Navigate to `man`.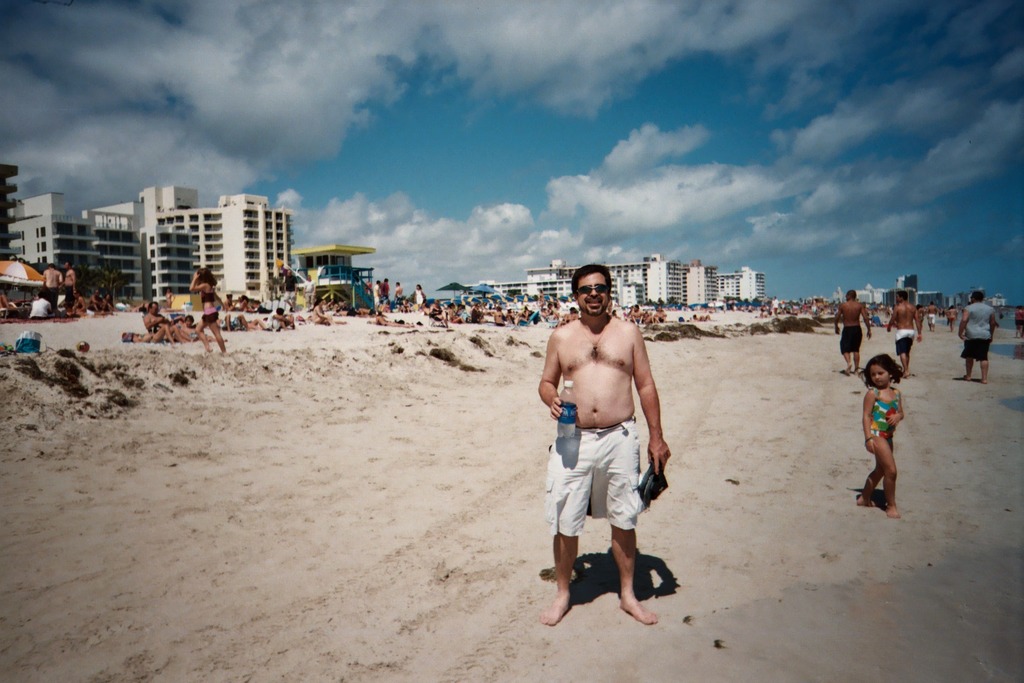
Navigation target: left=57, top=262, right=77, bottom=315.
